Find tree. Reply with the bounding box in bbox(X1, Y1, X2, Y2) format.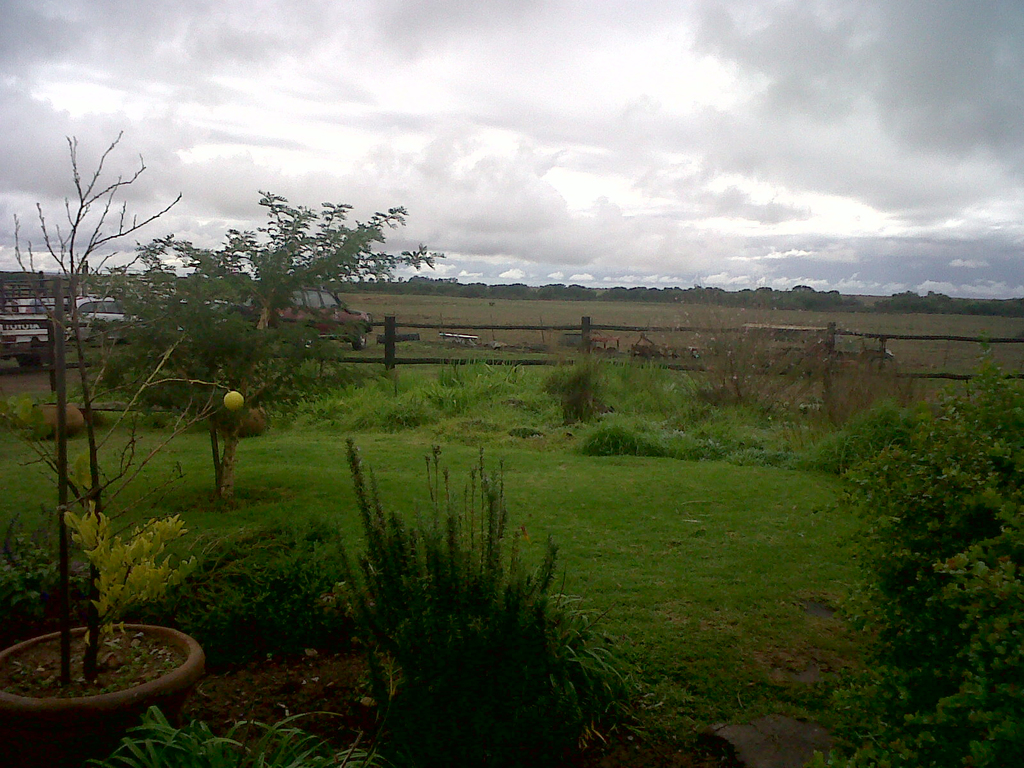
bbox(0, 129, 199, 688).
